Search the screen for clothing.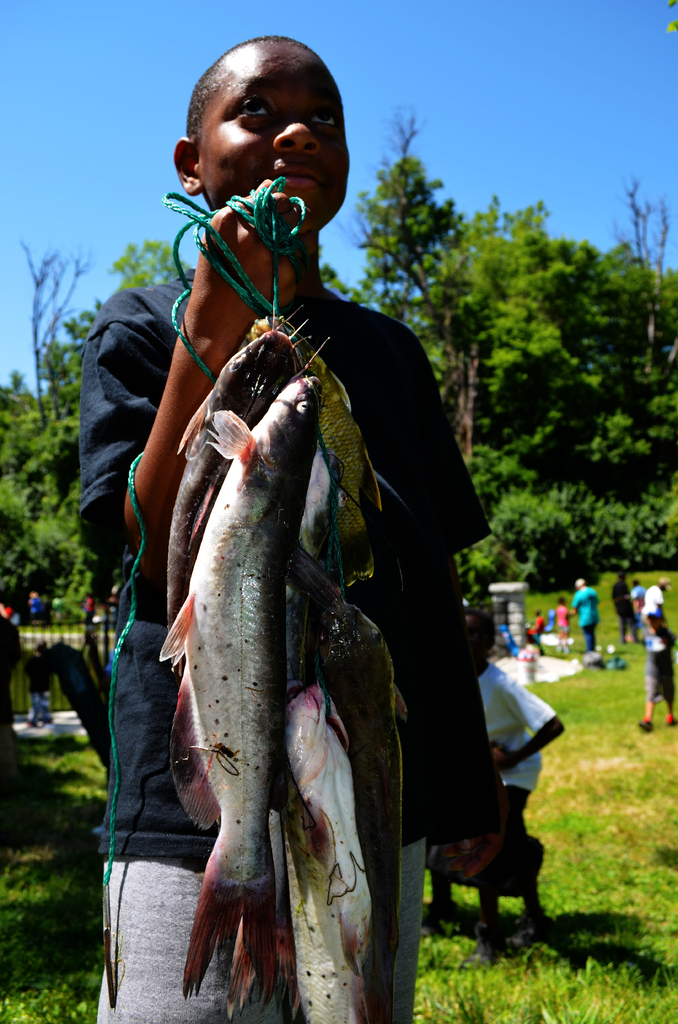
Found at rect(129, 182, 489, 1023).
